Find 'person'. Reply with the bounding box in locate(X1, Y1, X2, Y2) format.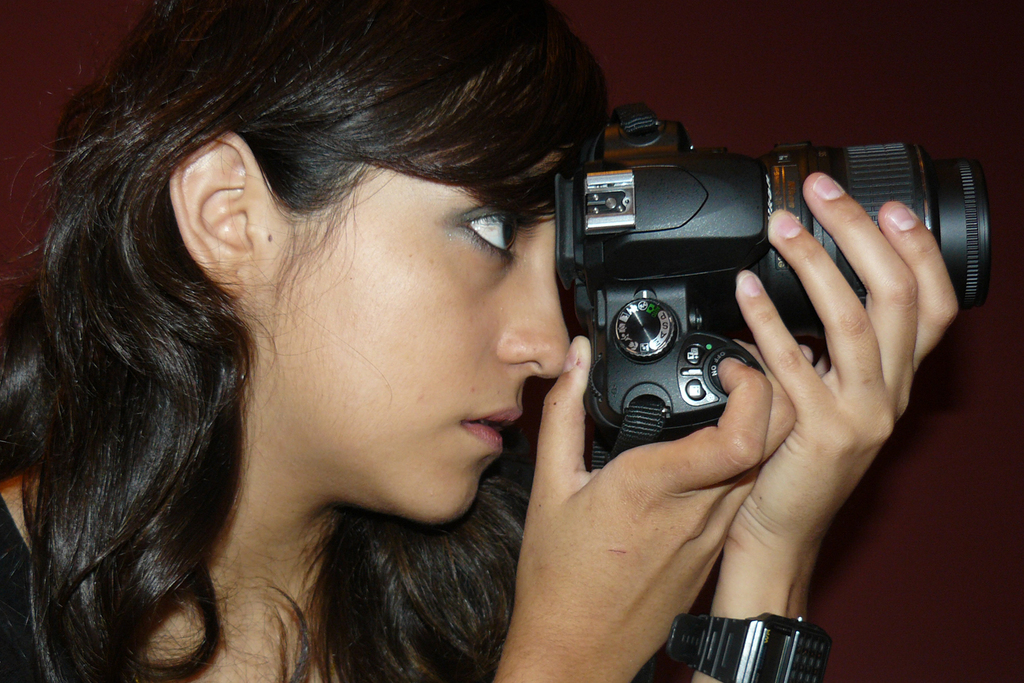
locate(0, 0, 963, 682).
